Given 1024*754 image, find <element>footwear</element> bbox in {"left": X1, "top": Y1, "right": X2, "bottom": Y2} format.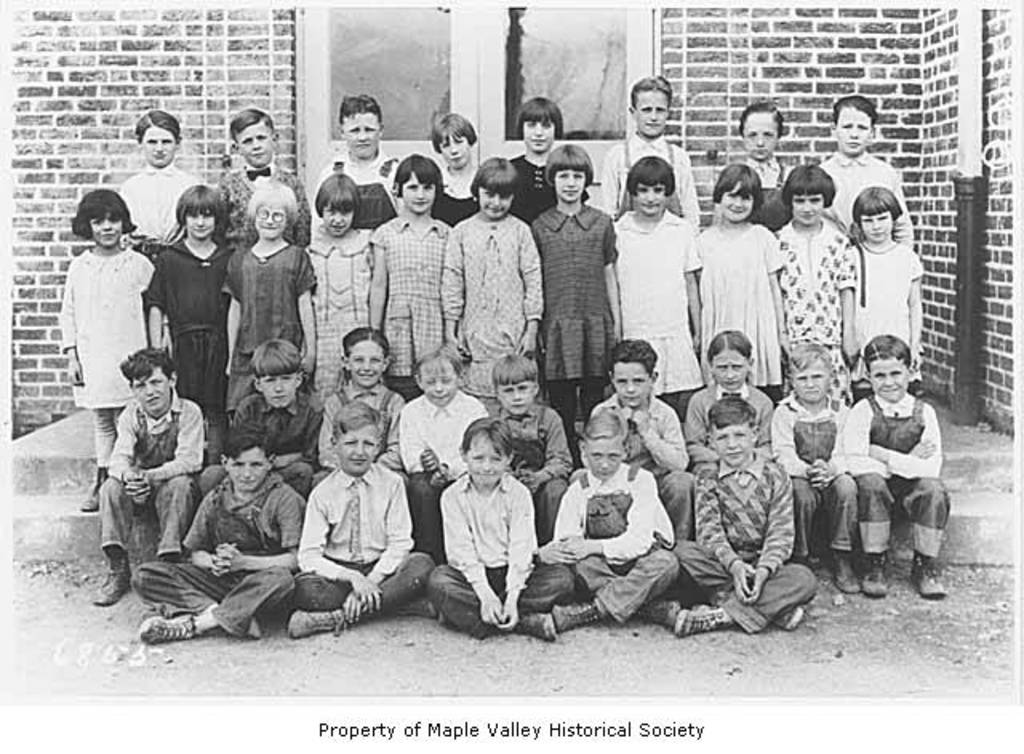
{"left": 672, "top": 607, "right": 723, "bottom": 637}.
